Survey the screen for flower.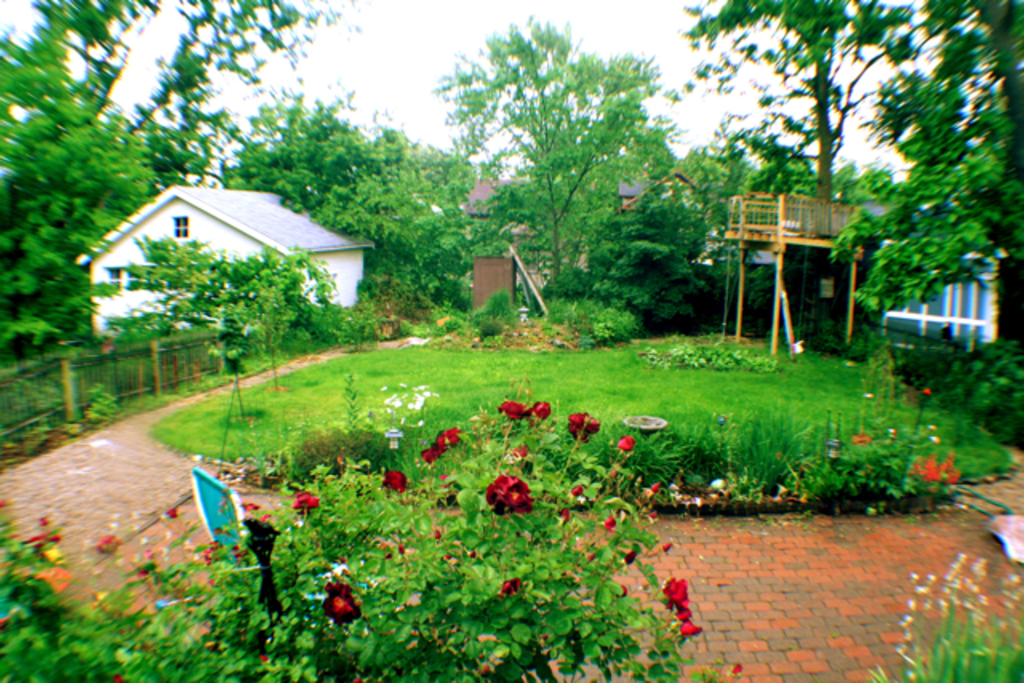
Survey found: box=[861, 385, 877, 400].
